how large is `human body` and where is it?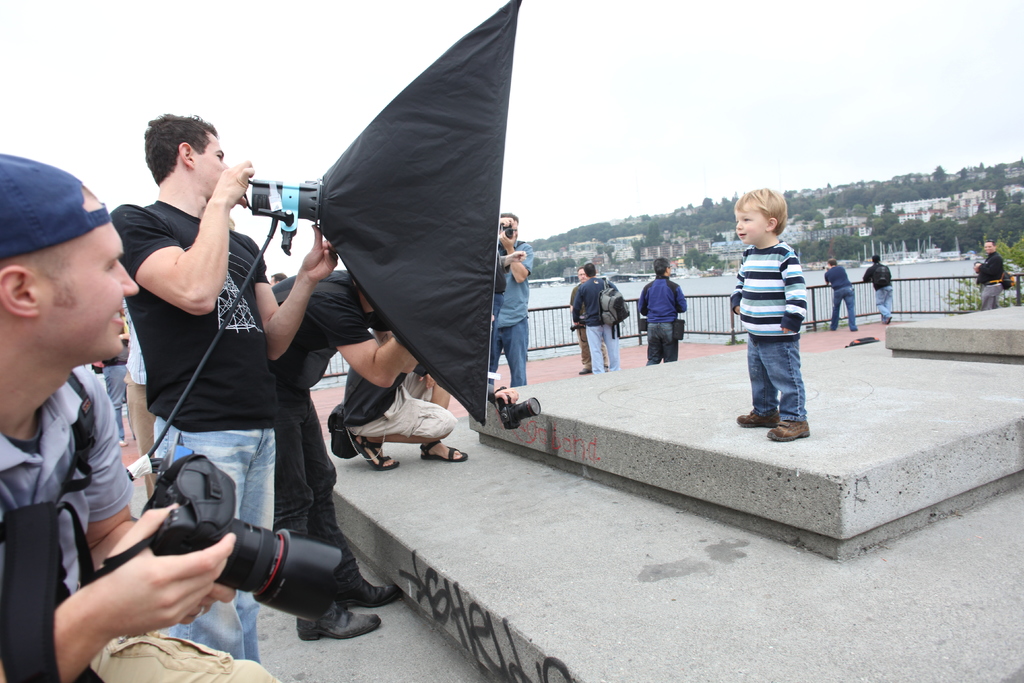
Bounding box: 733,177,810,450.
